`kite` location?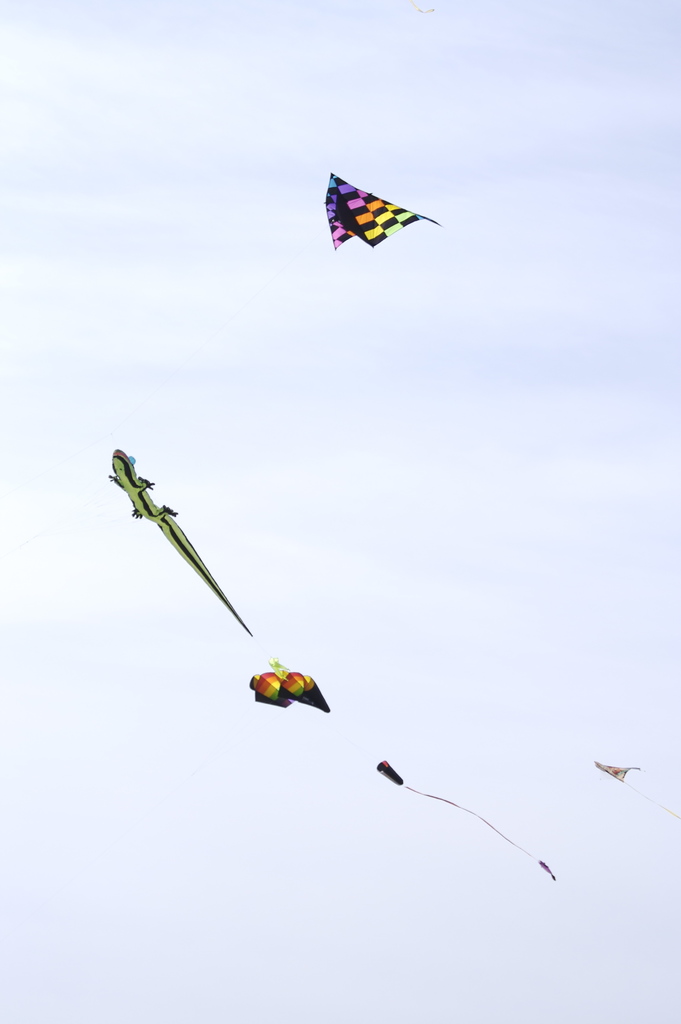
<bbox>247, 655, 332, 716</bbox>
